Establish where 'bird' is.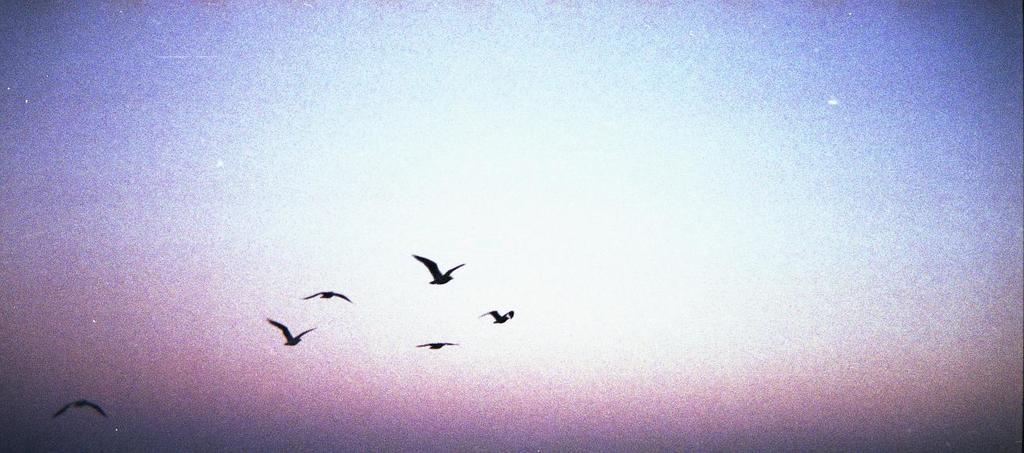
Established at [left=303, top=284, right=348, bottom=300].
